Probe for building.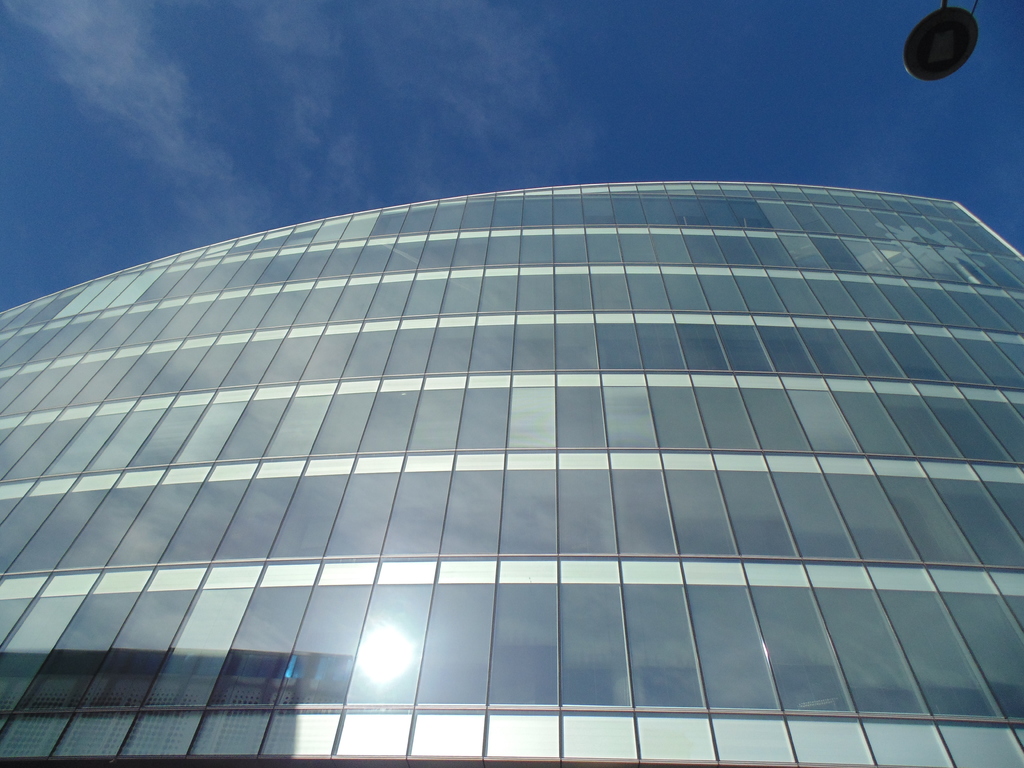
Probe result: (x1=0, y1=184, x2=1023, y2=767).
